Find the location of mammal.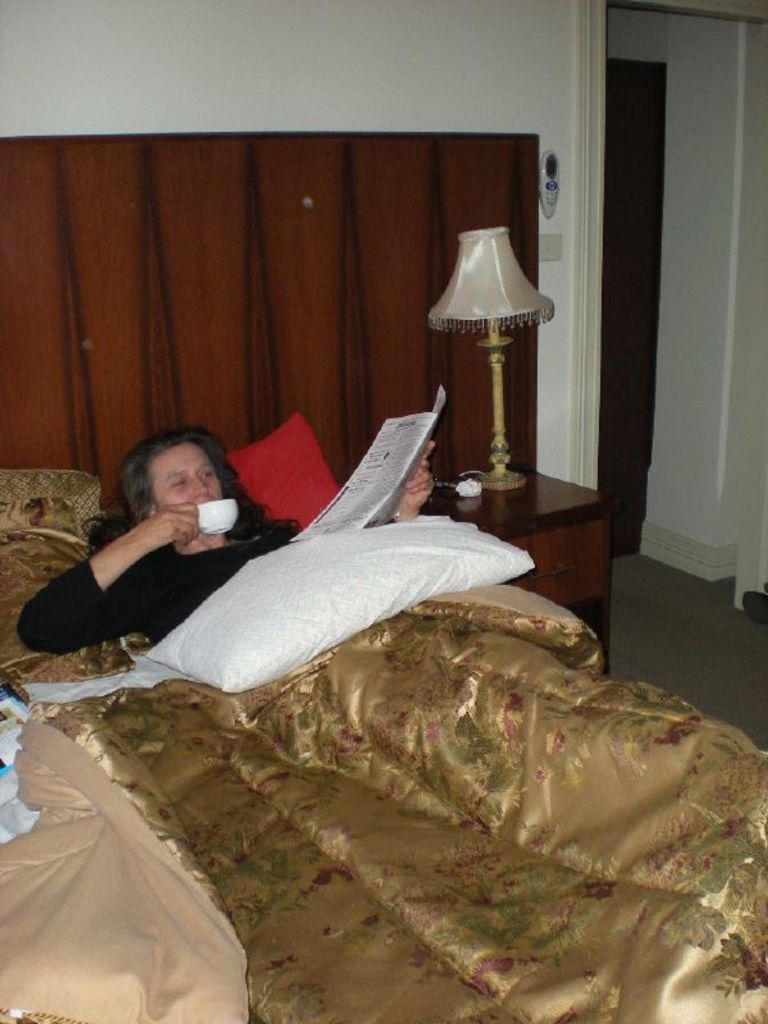
Location: bbox=[22, 424, 433, 645].
